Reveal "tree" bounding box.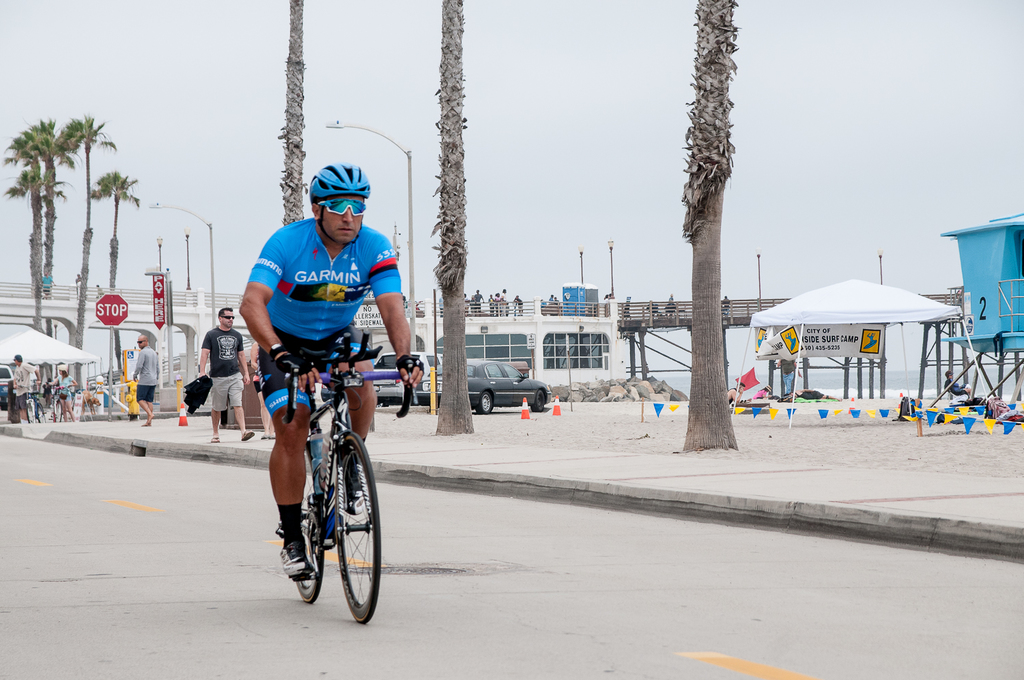
Revealed: 22/111/71/259.
